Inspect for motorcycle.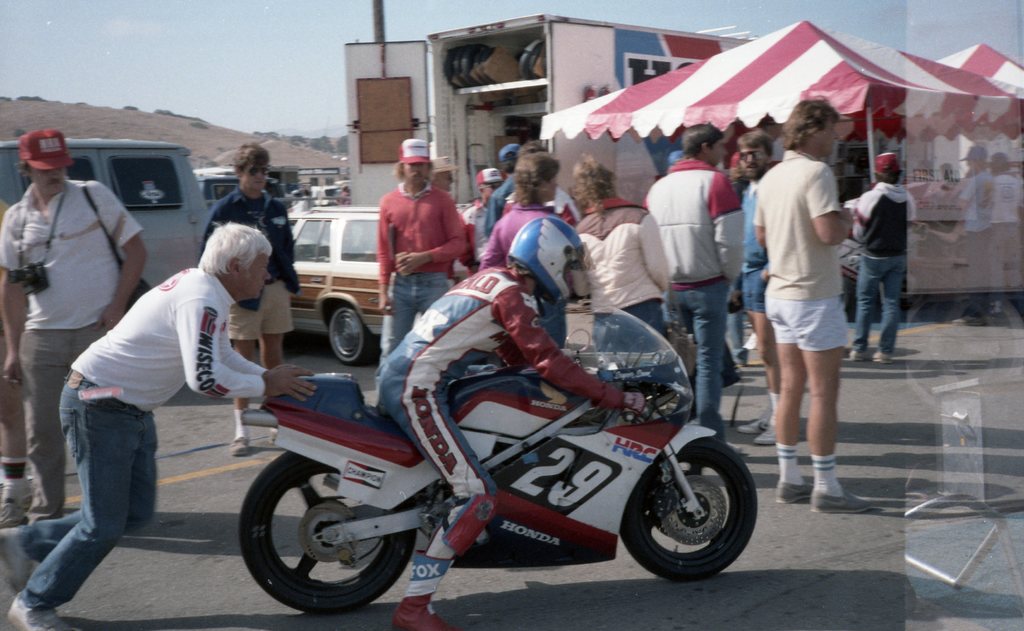
Inspection: 212 294 729 605.
